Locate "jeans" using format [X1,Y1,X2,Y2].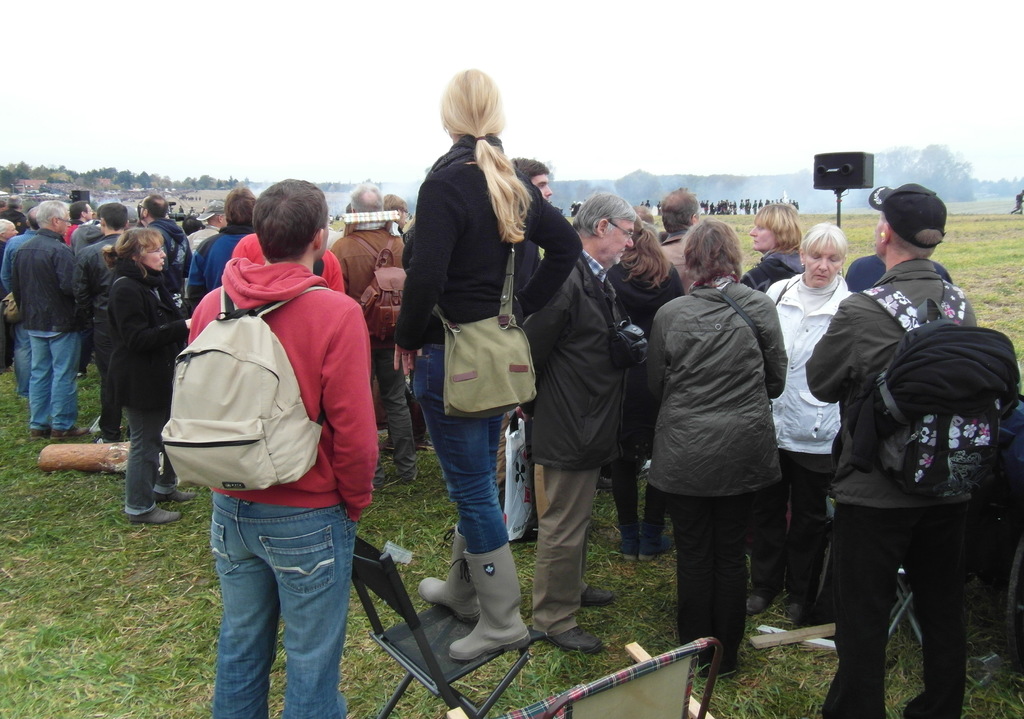
[838,506,970,718].
